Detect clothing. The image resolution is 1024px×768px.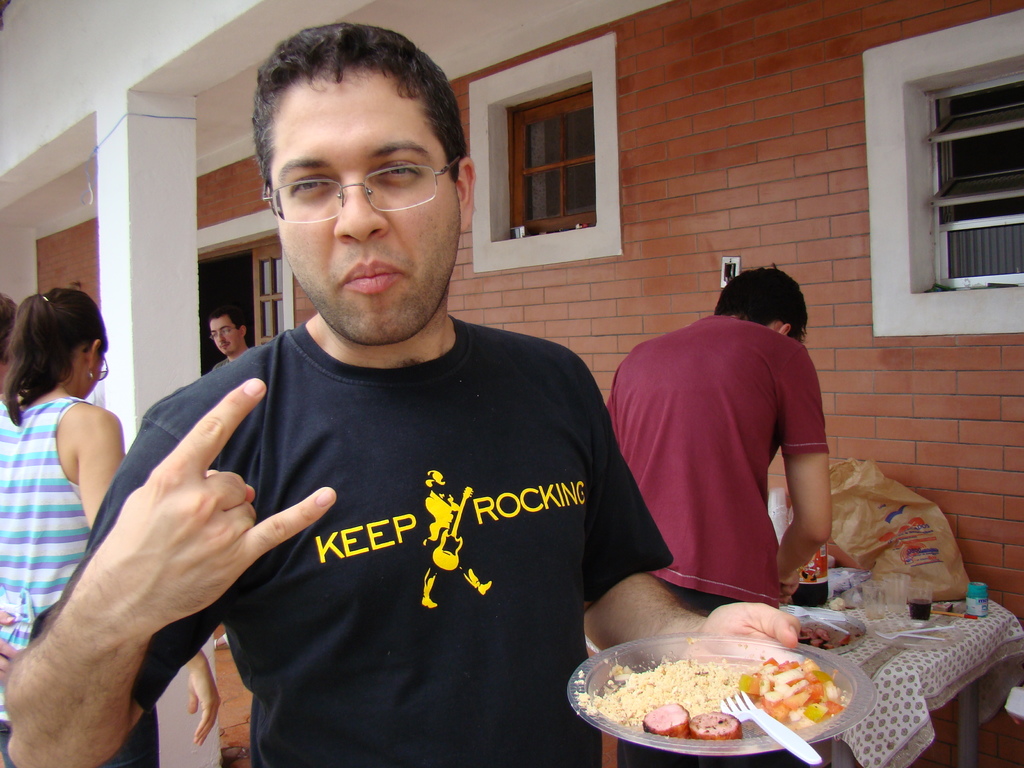
[x1=0, y1=397, x2=164, y2=767].
